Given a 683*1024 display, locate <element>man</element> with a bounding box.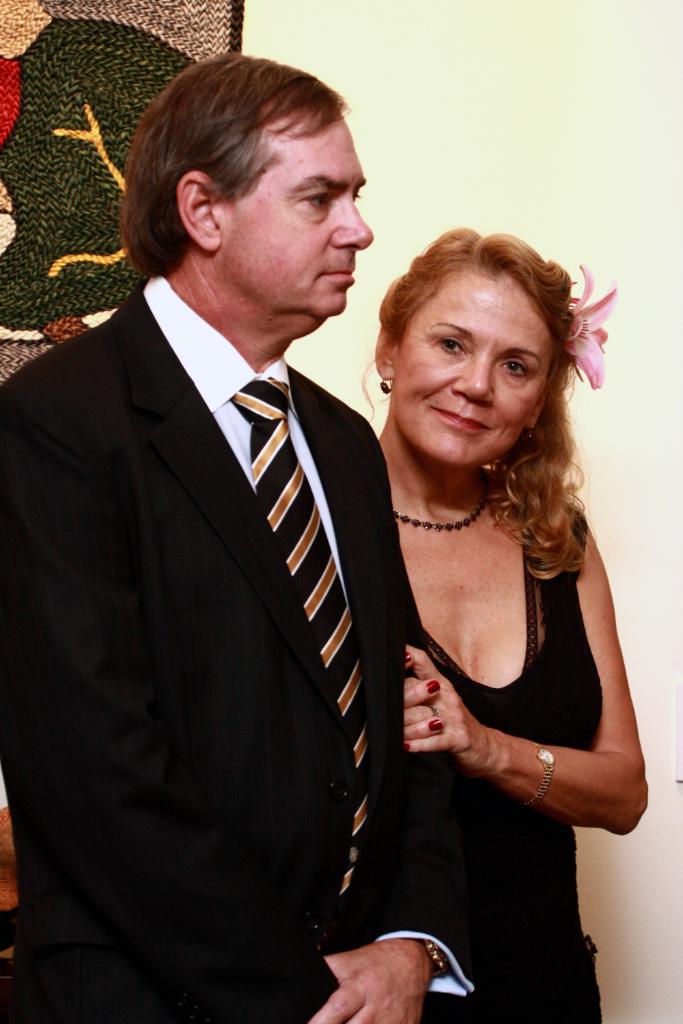
Located: crop(17, 47, 466, 1017).
